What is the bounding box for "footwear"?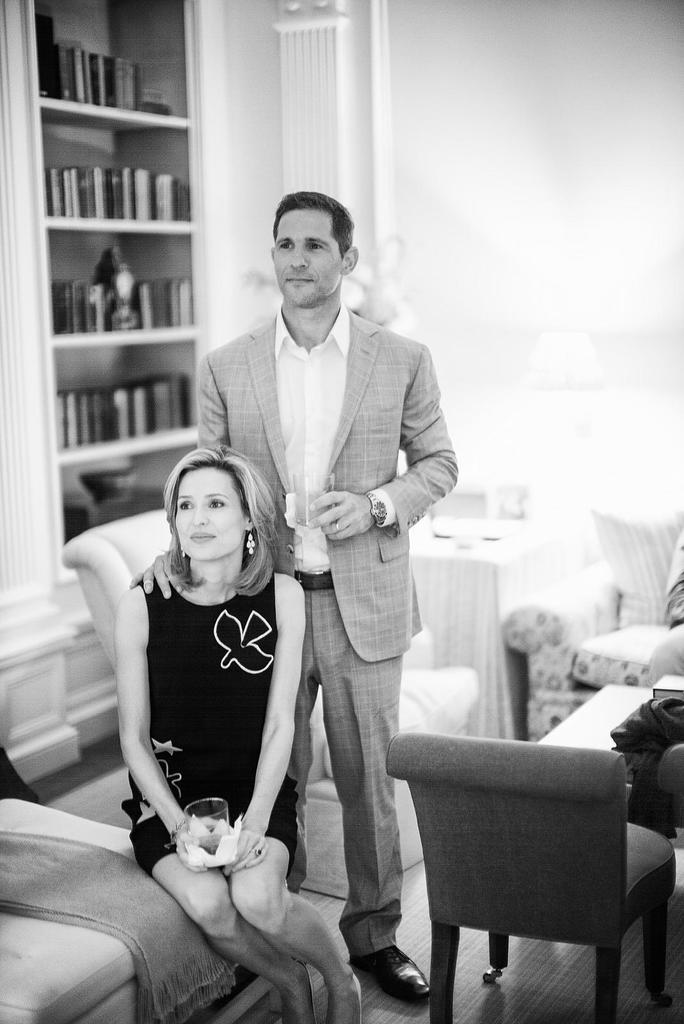
region(353, 937, 434, 996).
